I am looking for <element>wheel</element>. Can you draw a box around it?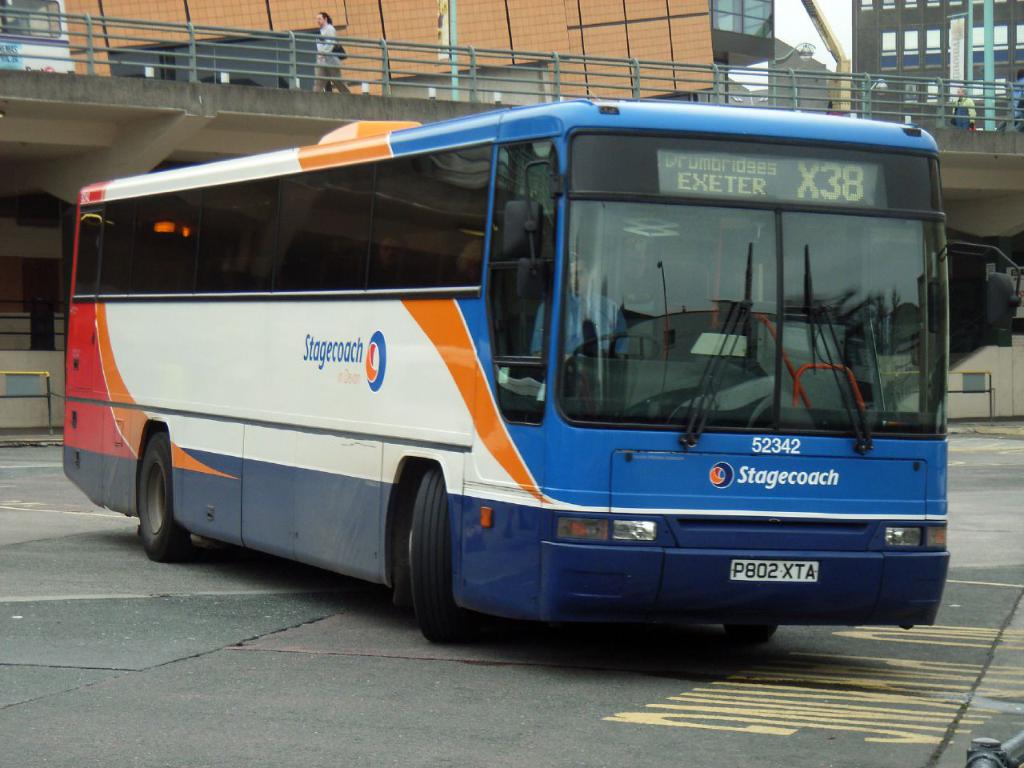
Sure, the bounding box is 137, 434, 188, 566.
